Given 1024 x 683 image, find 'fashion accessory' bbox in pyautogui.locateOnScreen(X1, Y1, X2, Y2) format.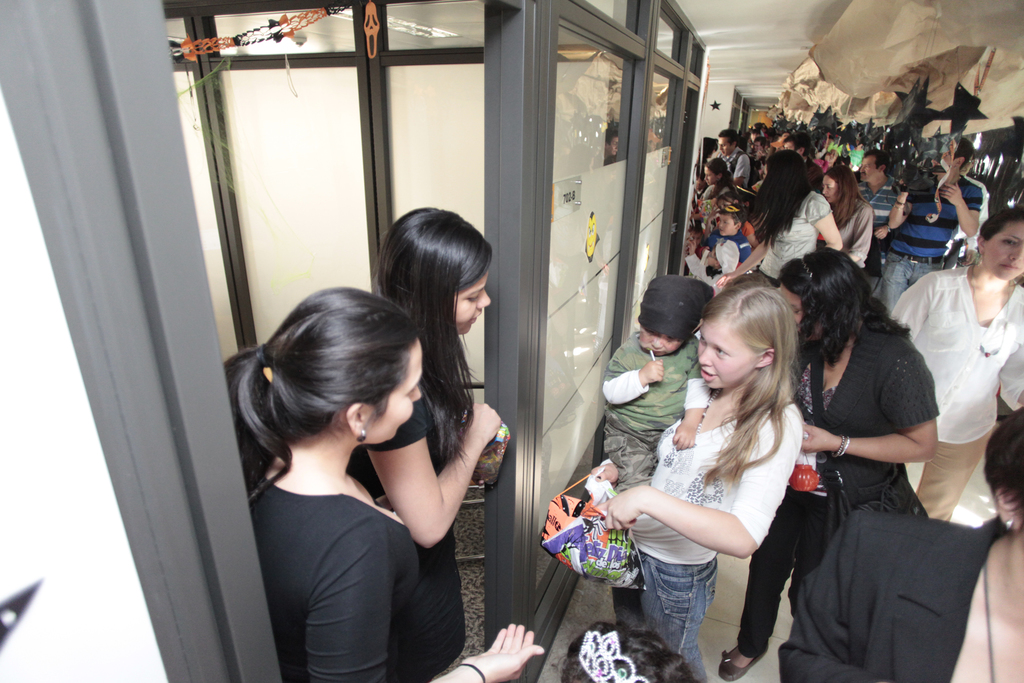
pyautogui.locateOnScreen(696, 389, 721, 431).
